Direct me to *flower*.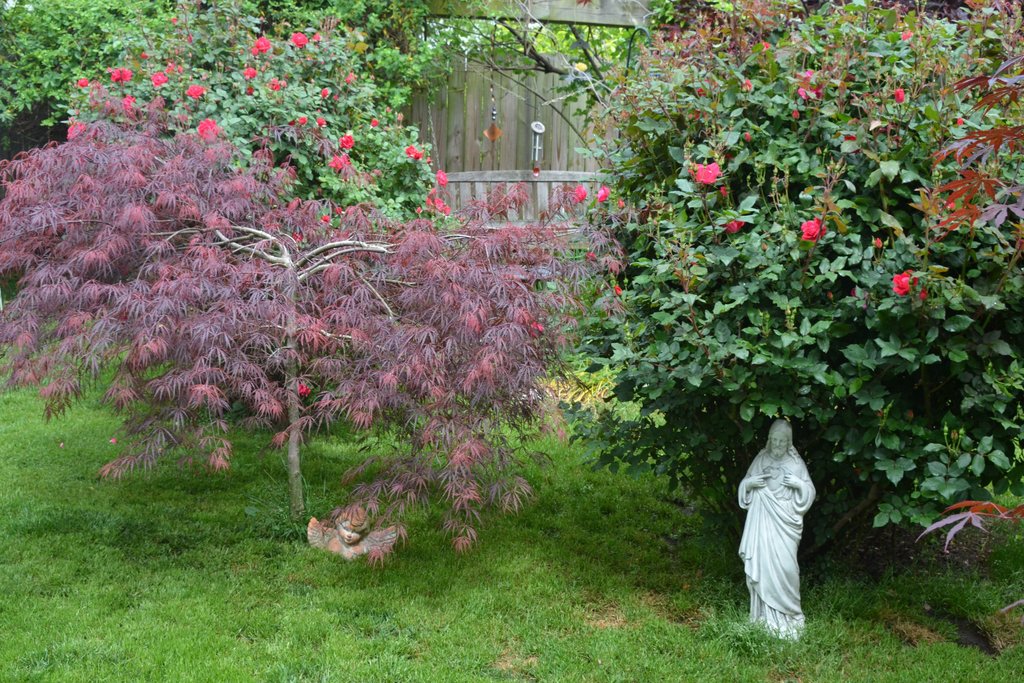
Direction: [165,62,176,73].
